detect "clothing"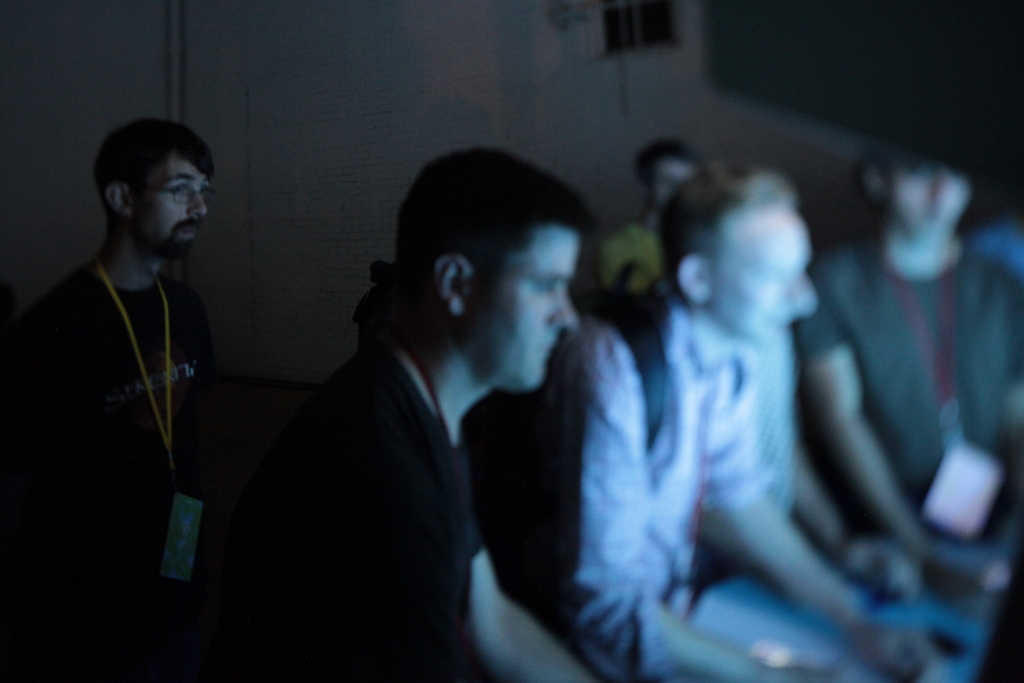
<region>25, 163, 245, 612</region>
